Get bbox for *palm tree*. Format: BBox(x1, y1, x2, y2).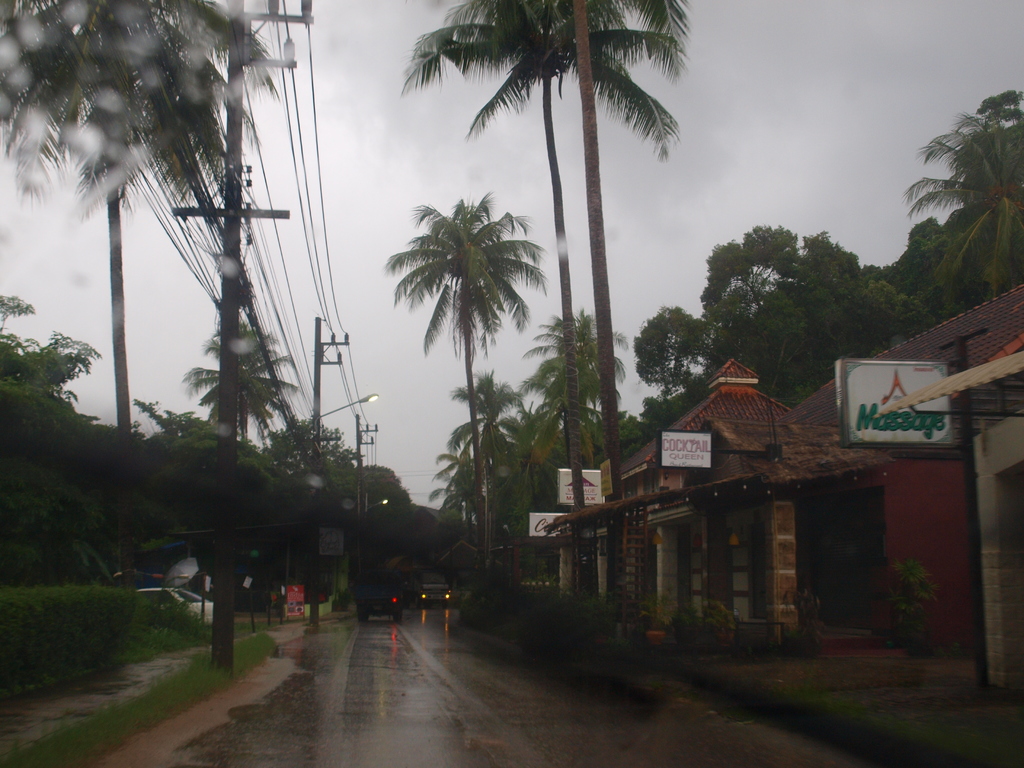
BBox(881, 96, 1015, 246).
